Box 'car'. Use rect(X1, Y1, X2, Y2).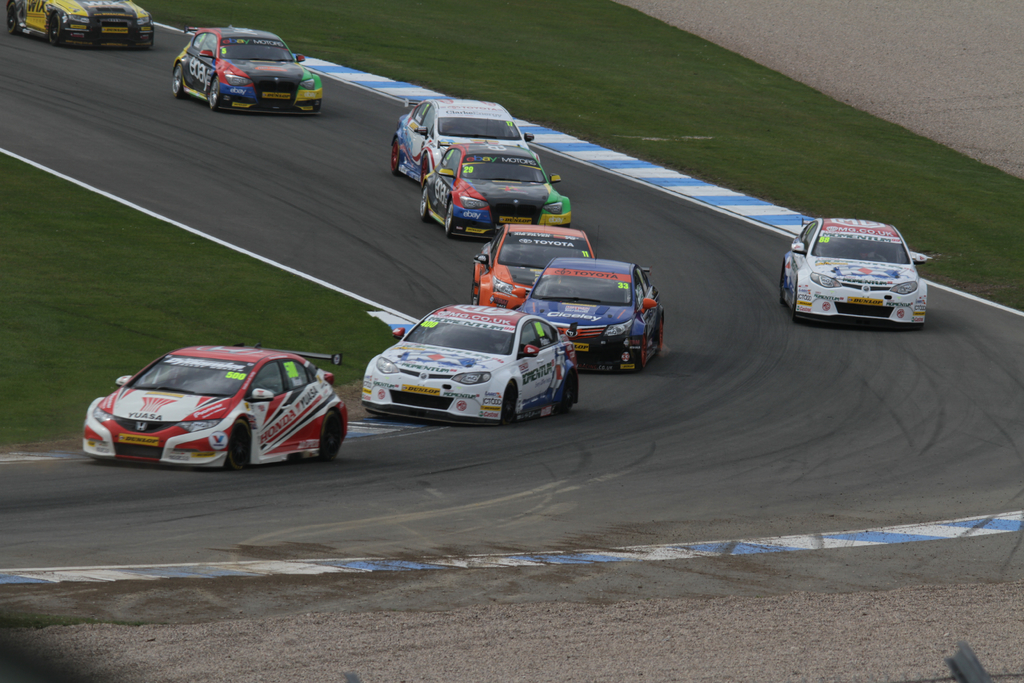
rect(86, 338, 353, 473).
